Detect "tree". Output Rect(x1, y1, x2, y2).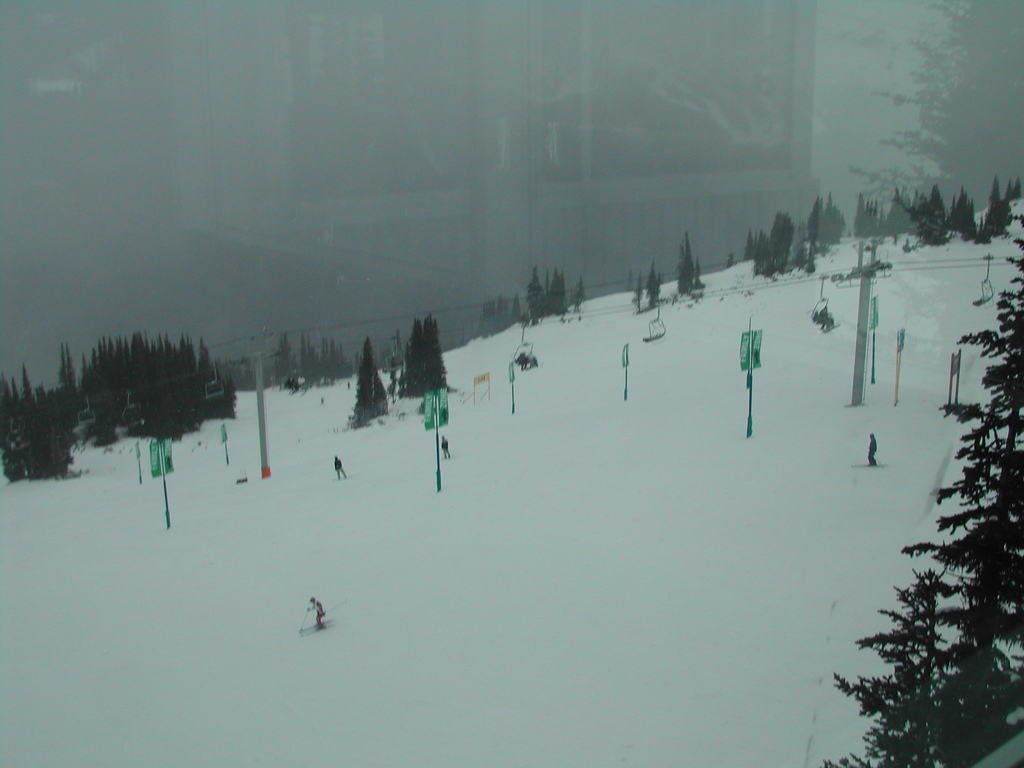
Rect(642, 255, 670, 311).
